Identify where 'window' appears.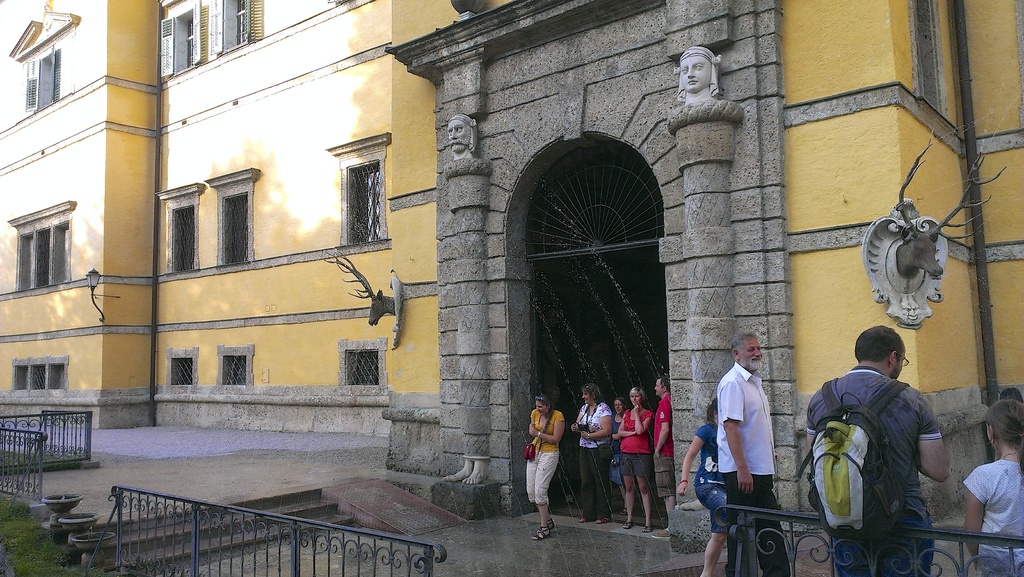
Appears at bbox=(344, 163, 381, 245).
